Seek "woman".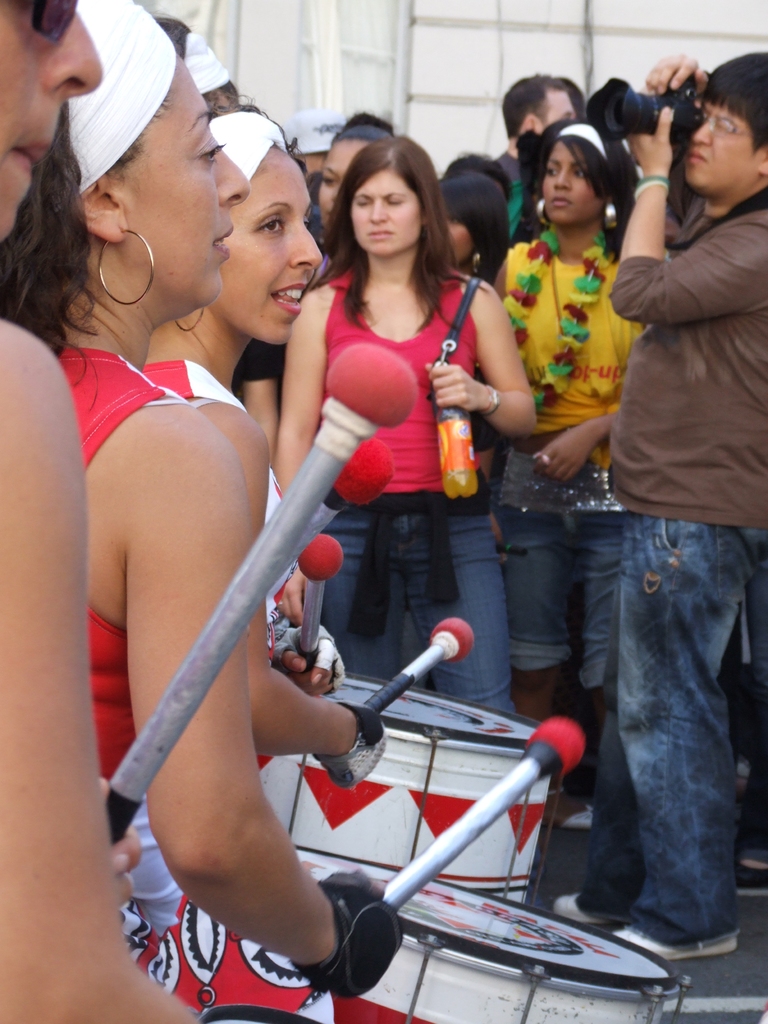
[x1=496, y1=120, x2=664, y2=820].
